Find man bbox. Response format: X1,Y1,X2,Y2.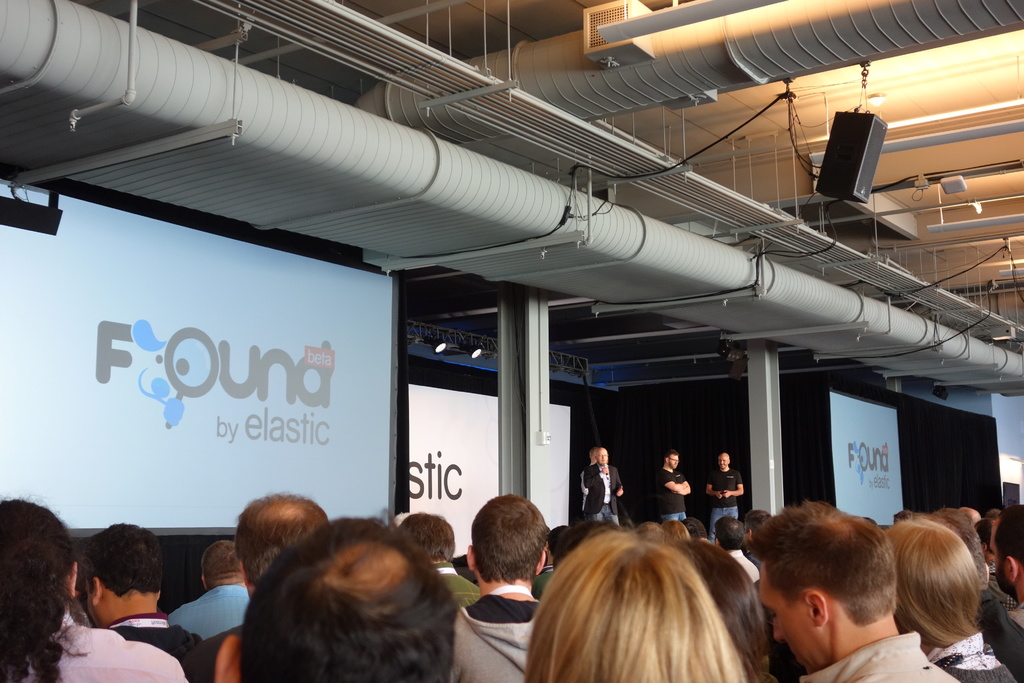
210,515,474,682.
